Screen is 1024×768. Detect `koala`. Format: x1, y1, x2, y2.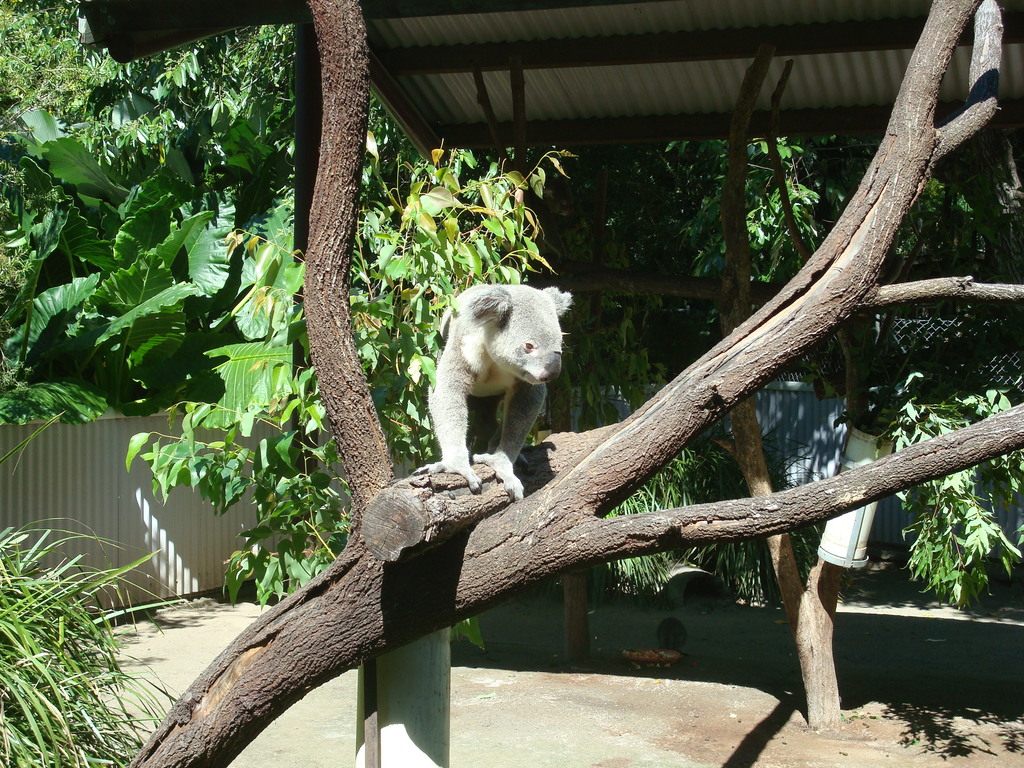
419, 274, 582, 513.
